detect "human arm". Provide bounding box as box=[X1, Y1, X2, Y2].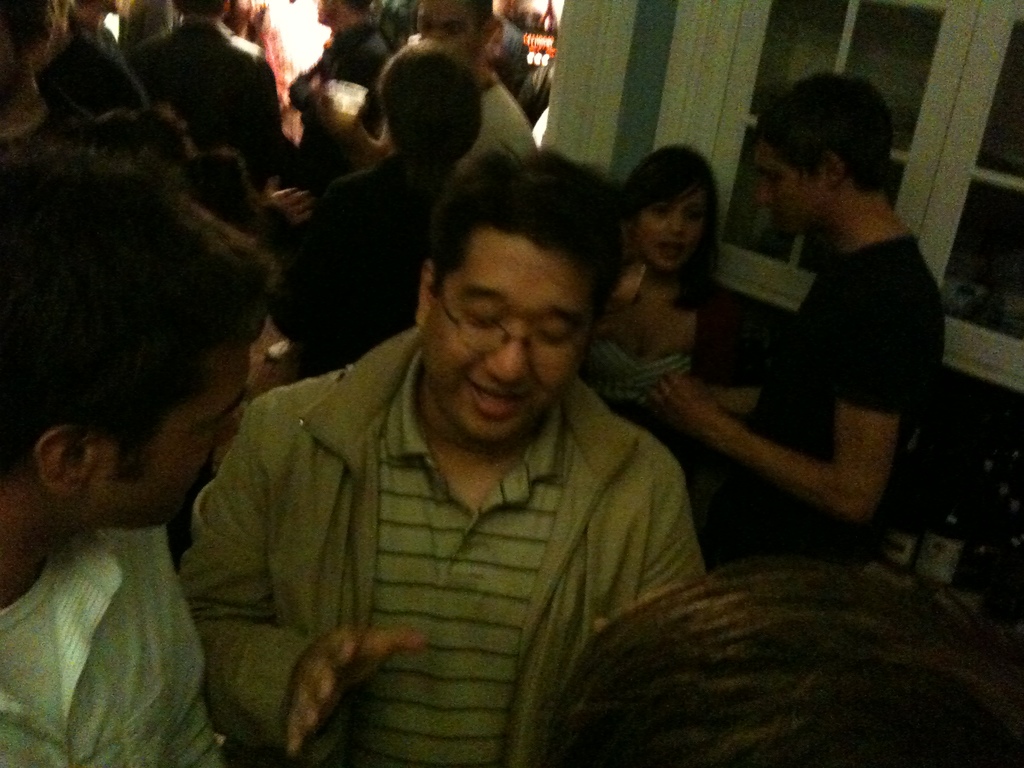
box=[174, 412, 415, 759].
